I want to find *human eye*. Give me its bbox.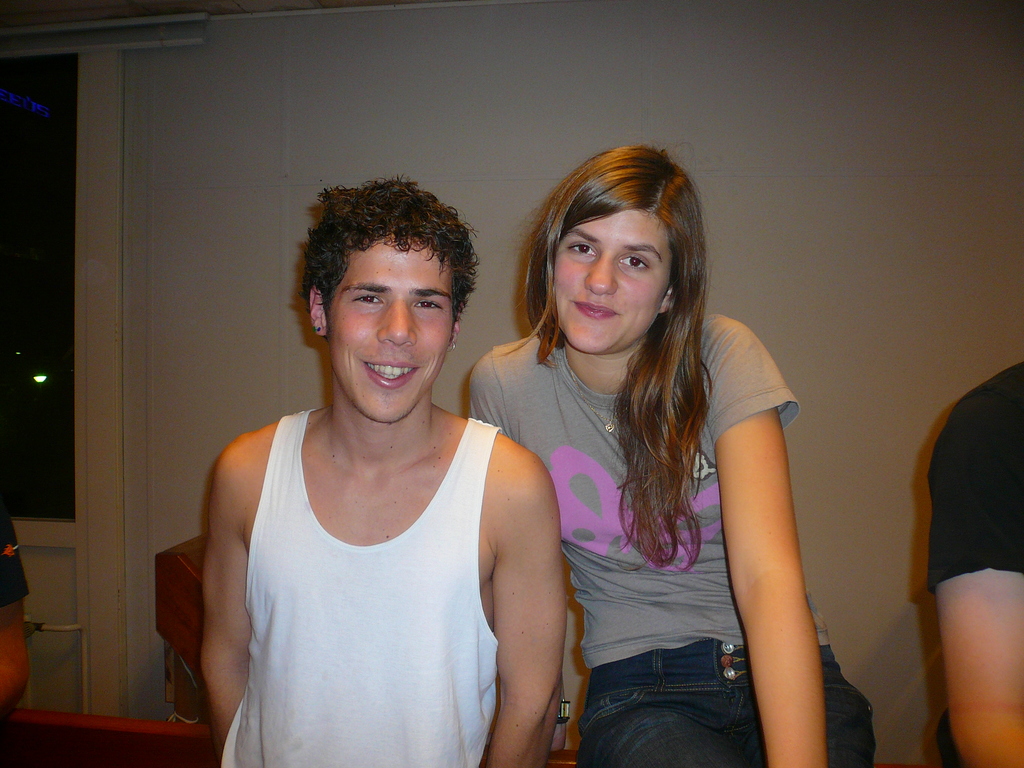
[412, 298, 444, 311].
